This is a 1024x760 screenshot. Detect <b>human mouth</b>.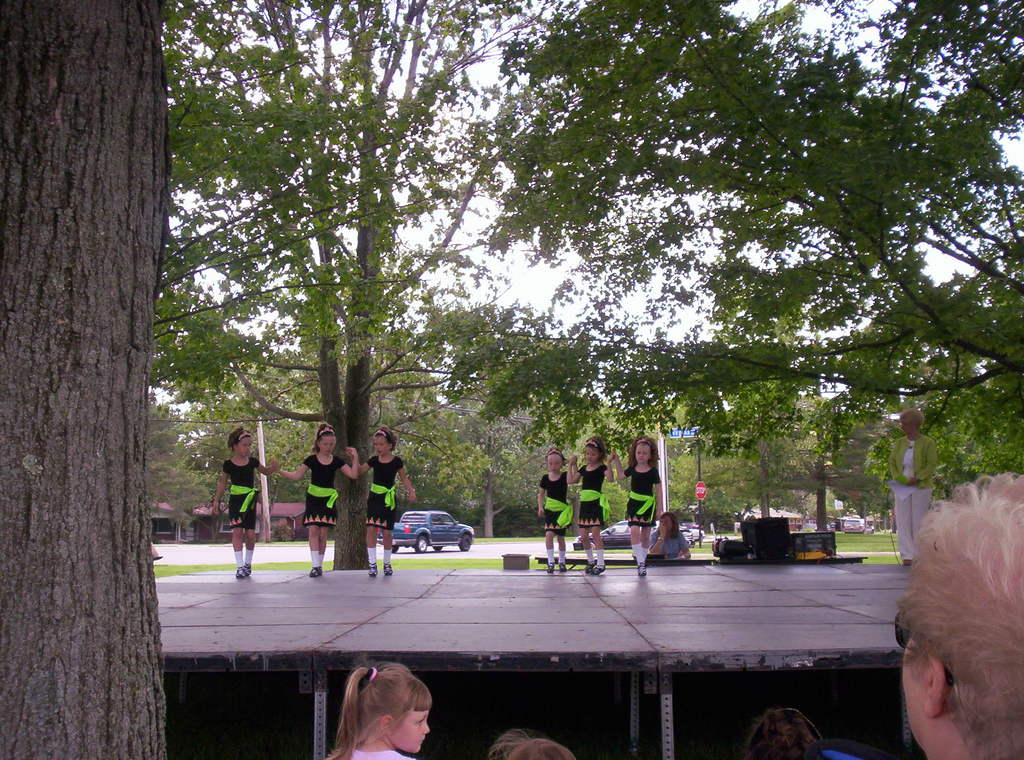
bbox(323, 448, 332, 460).
